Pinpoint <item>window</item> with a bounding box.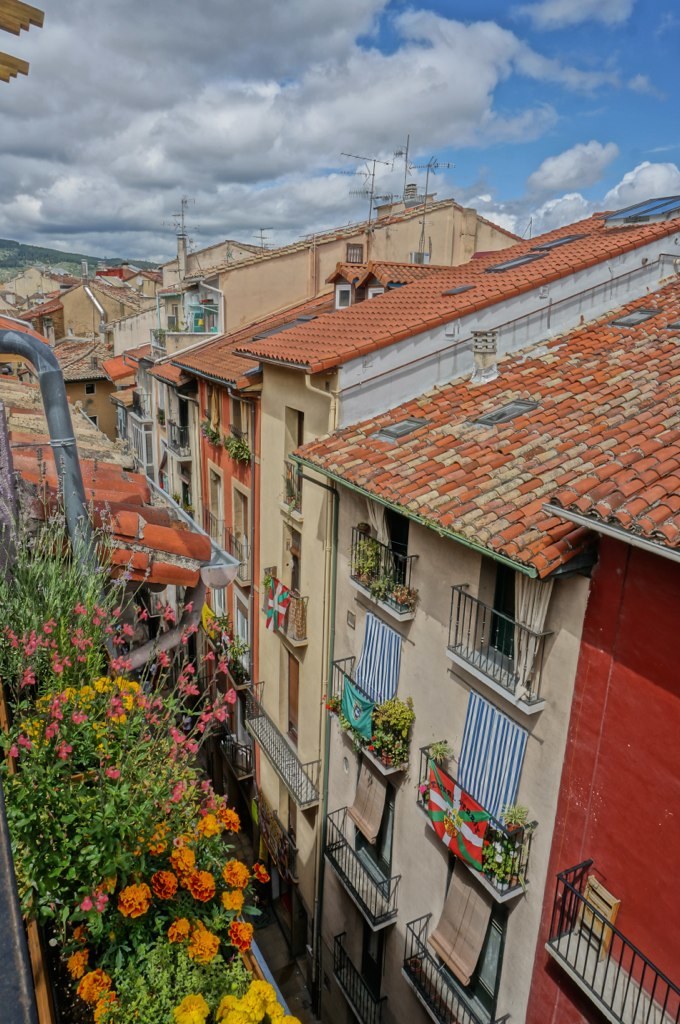
x1=234 y1=590 x2=256 y2=675.
